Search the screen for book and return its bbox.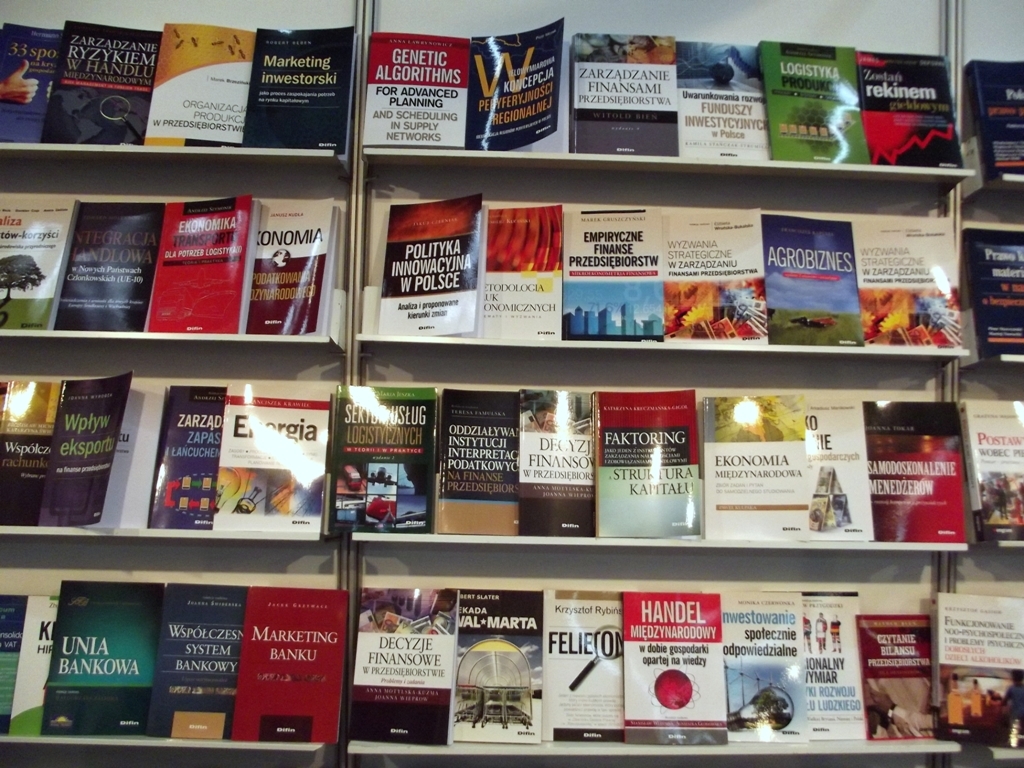
Found: {"left": 676, "top": 36, "right": 770, "bottom": 157}.
